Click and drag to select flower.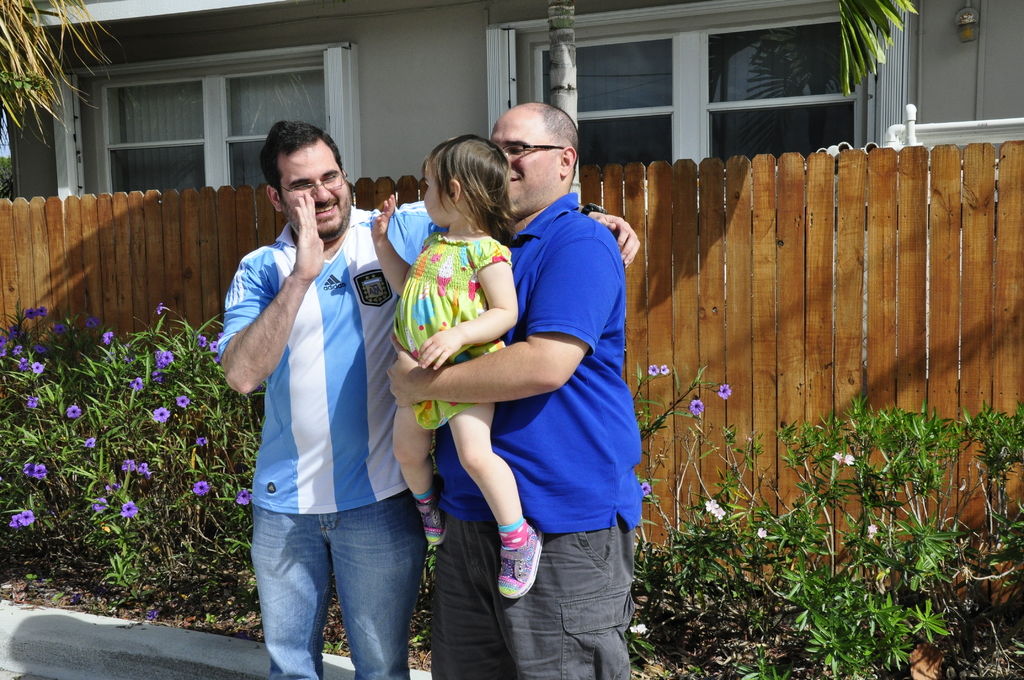
Selection: <bbox>137, 461, 147, 476</bbox>.
